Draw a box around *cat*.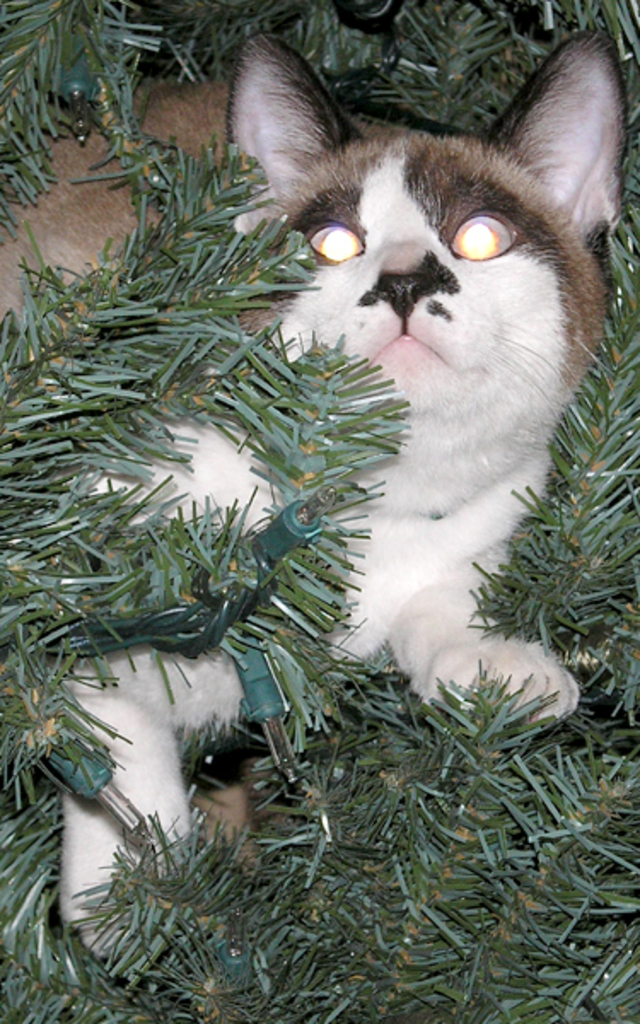
bbox=(0, 27, 628, 969).
